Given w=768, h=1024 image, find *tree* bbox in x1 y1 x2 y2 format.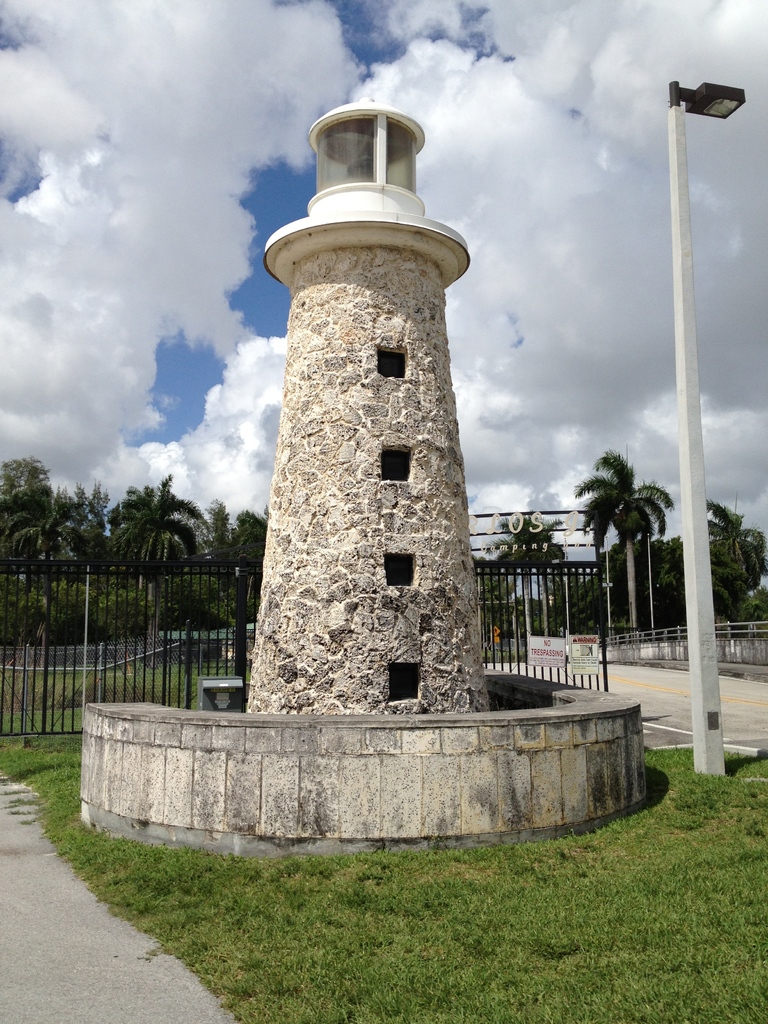
0 452 56 494.
